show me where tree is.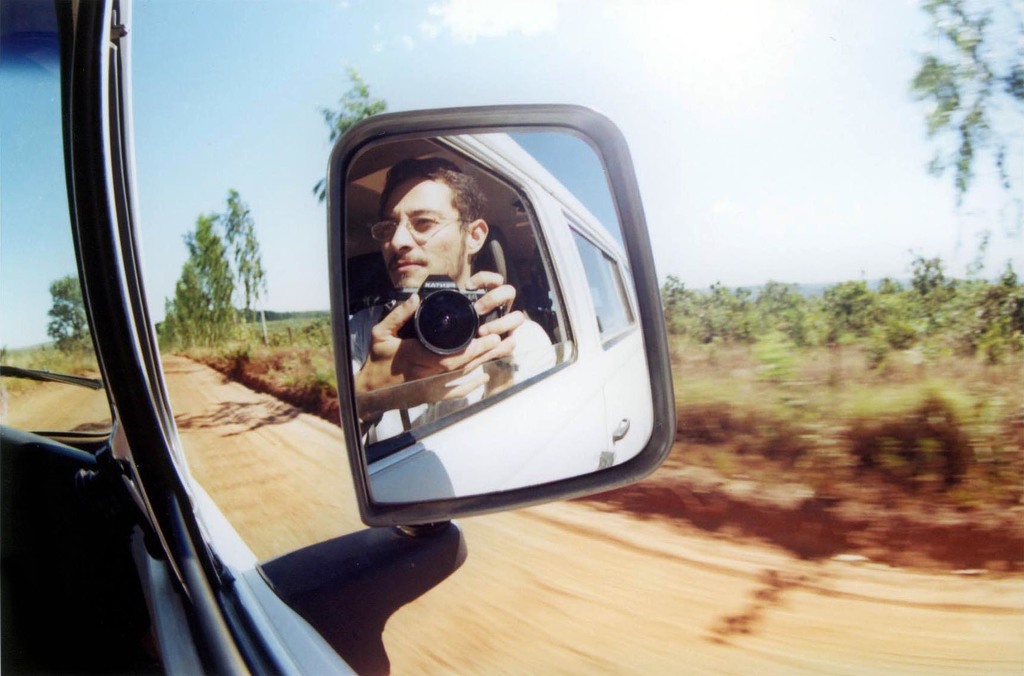
tree is at rect(906, 1, 1013, 296).
